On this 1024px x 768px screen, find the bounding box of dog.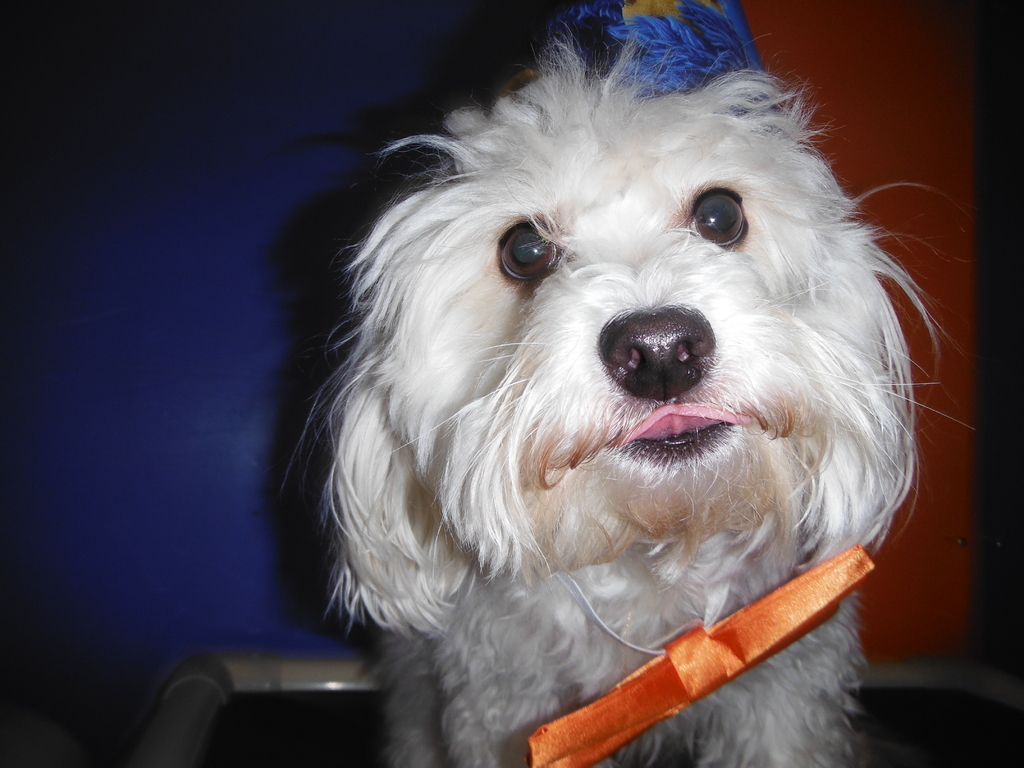
Bounding box: [left=292, top=40, right=982, bottom=767].
